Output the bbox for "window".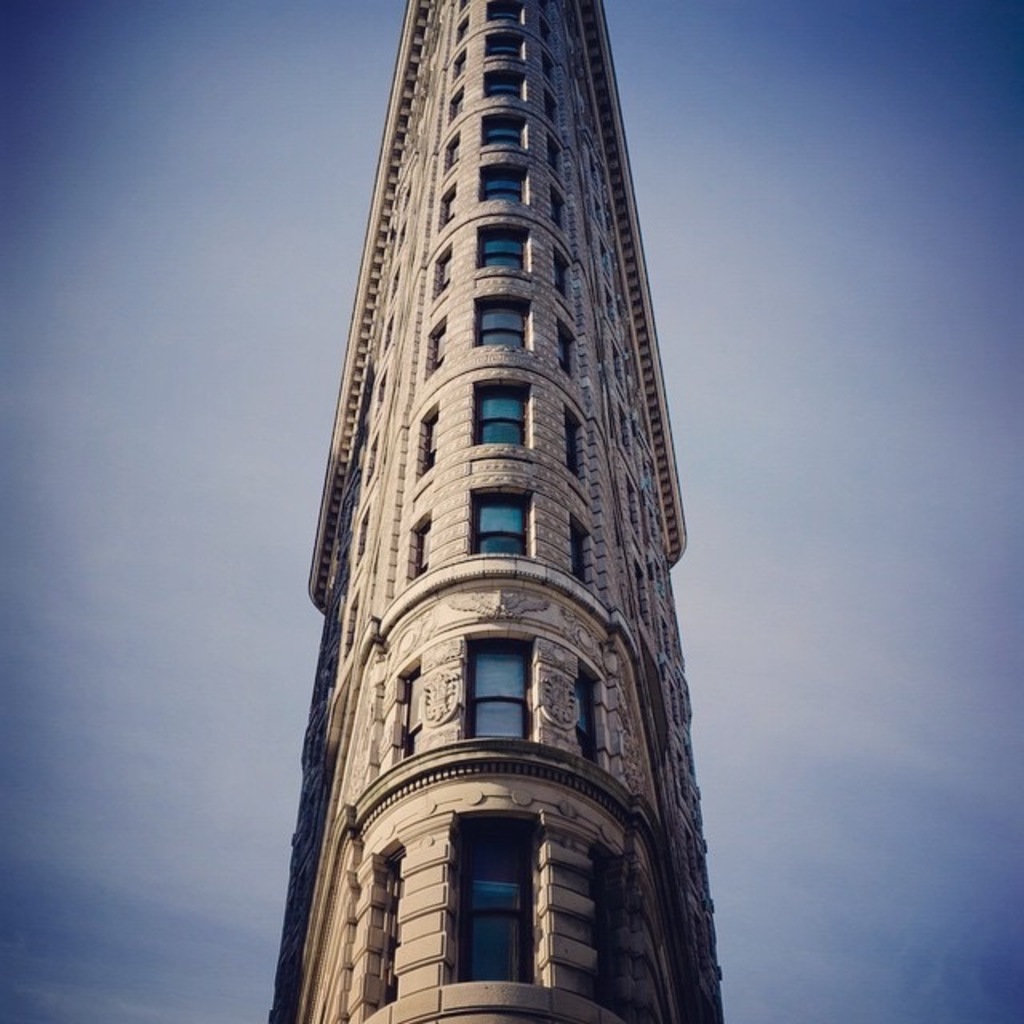
box(544, 134, 562, 173).
